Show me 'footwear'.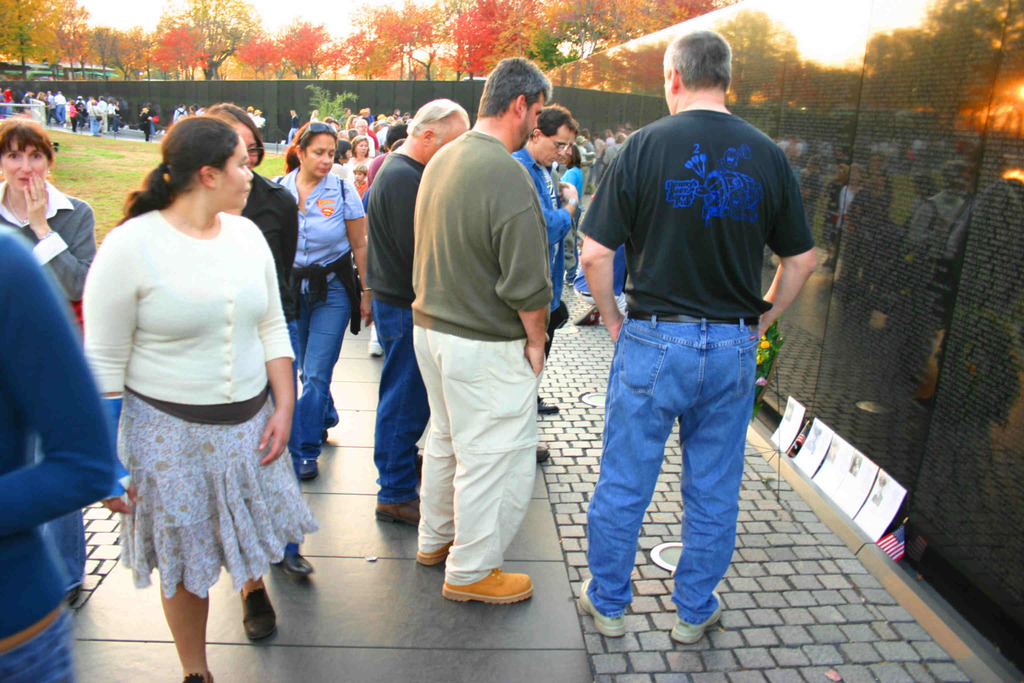
'footwear' is here: x1=242 y1=588 x2=278 y2=635.
